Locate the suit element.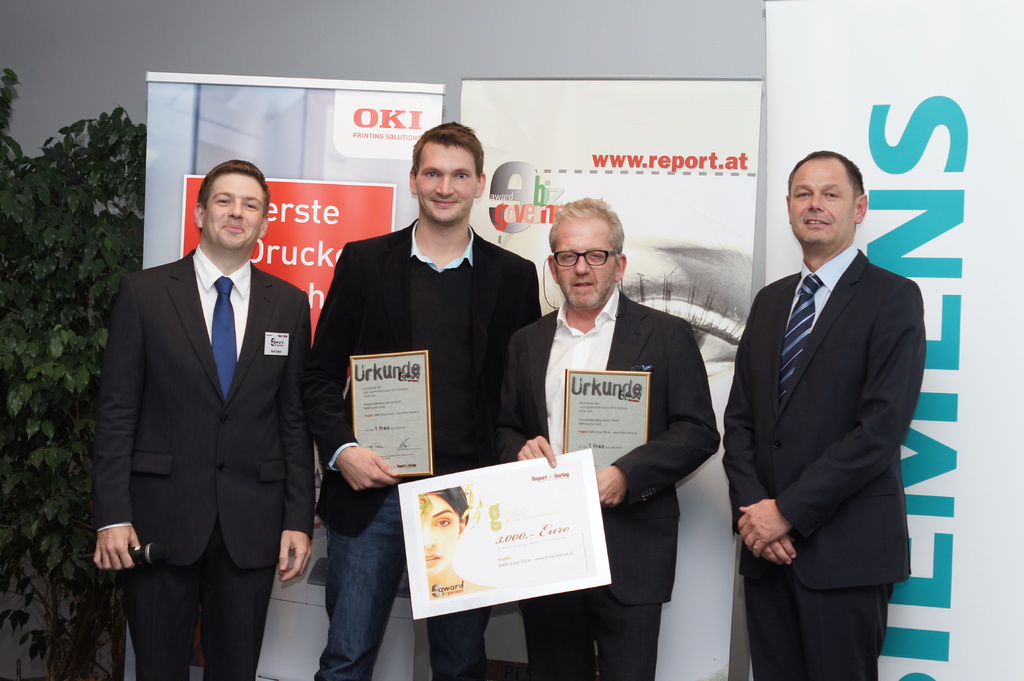
Element bbox: <bbox>87, 134, 326, 678</bbox>.
